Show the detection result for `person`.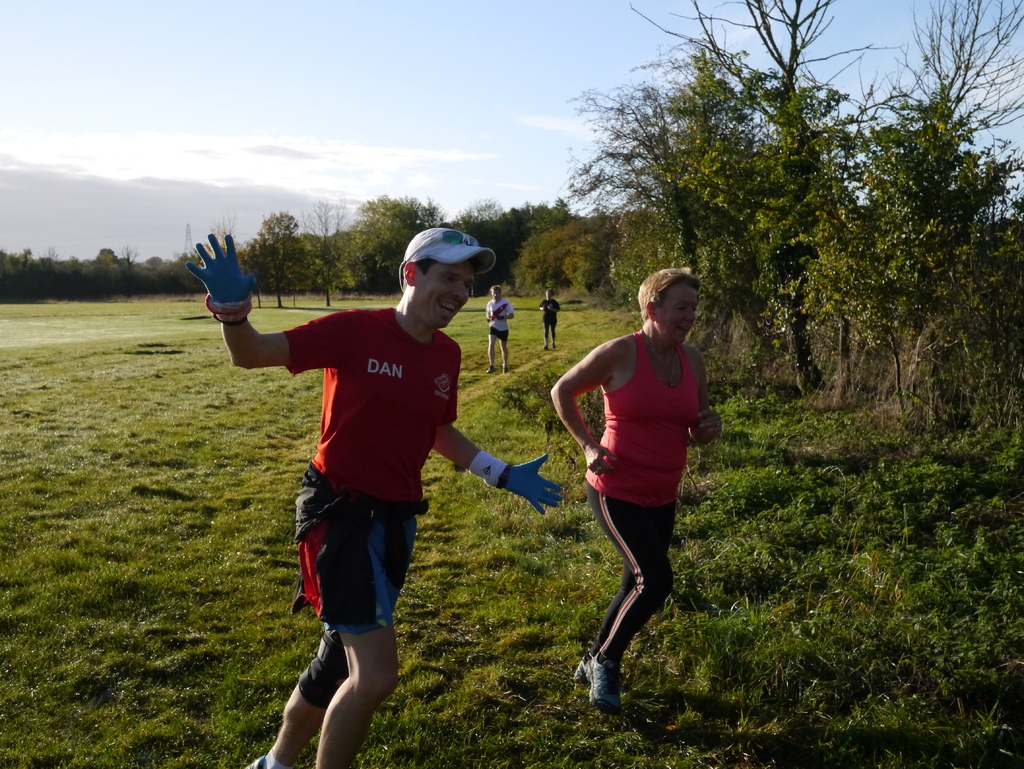
{"left": 186, "top": 229, "right": 560, "bottom": 768}.
